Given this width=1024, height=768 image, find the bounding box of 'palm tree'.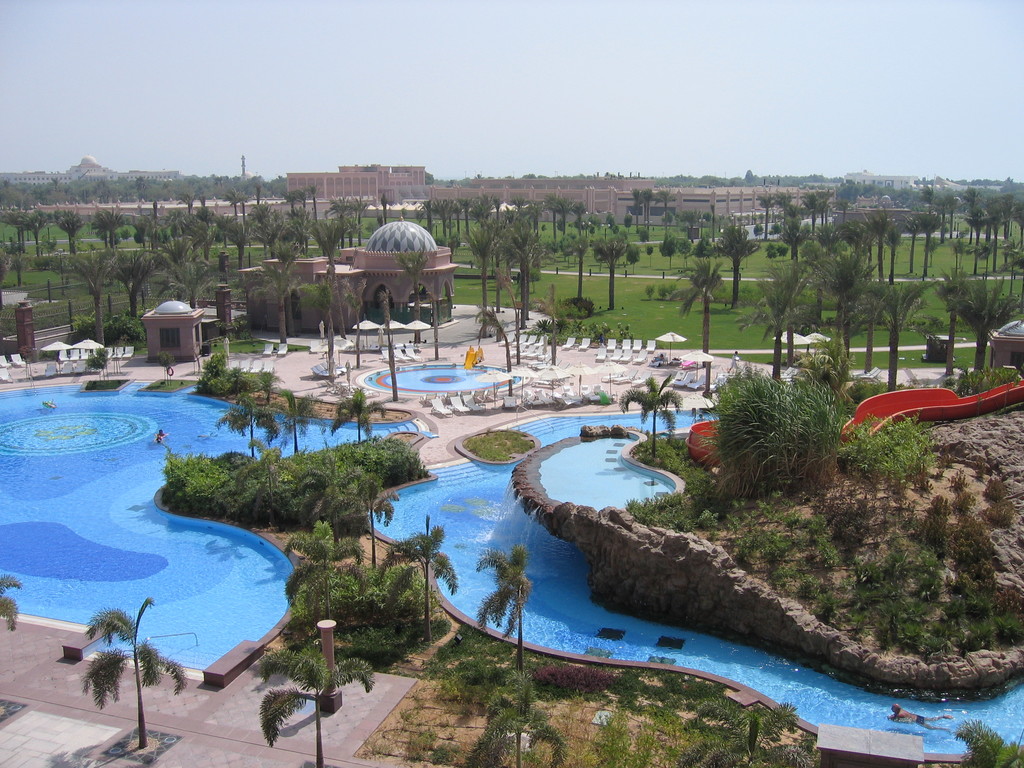
Rect(567, 236, 595, 291).
